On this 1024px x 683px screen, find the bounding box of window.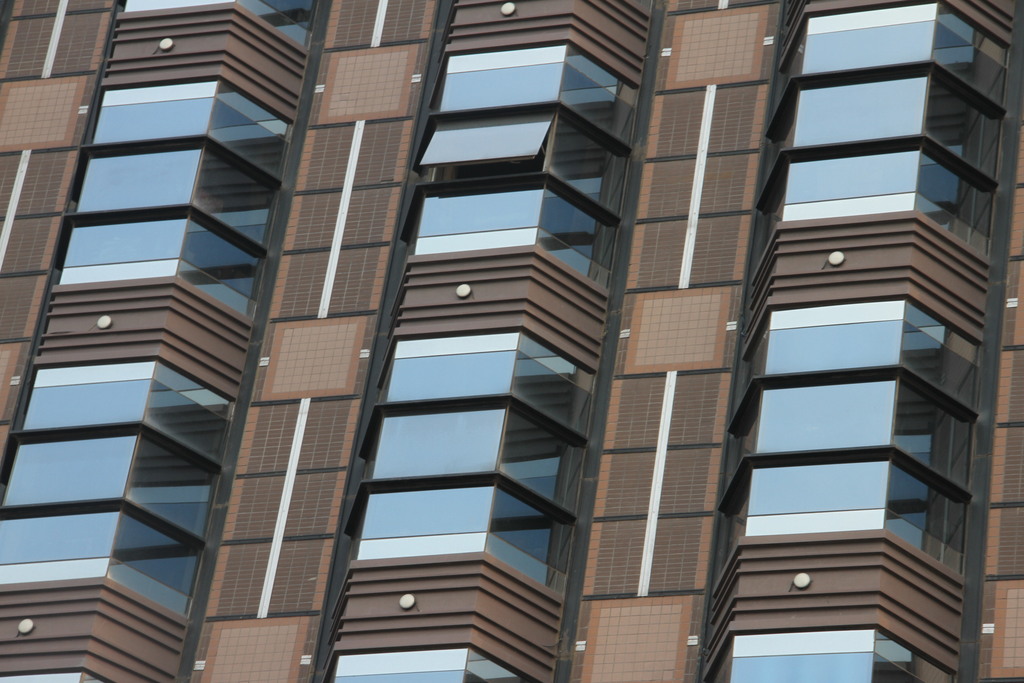
Bounding box: box=[766, 370, 975, 491].
